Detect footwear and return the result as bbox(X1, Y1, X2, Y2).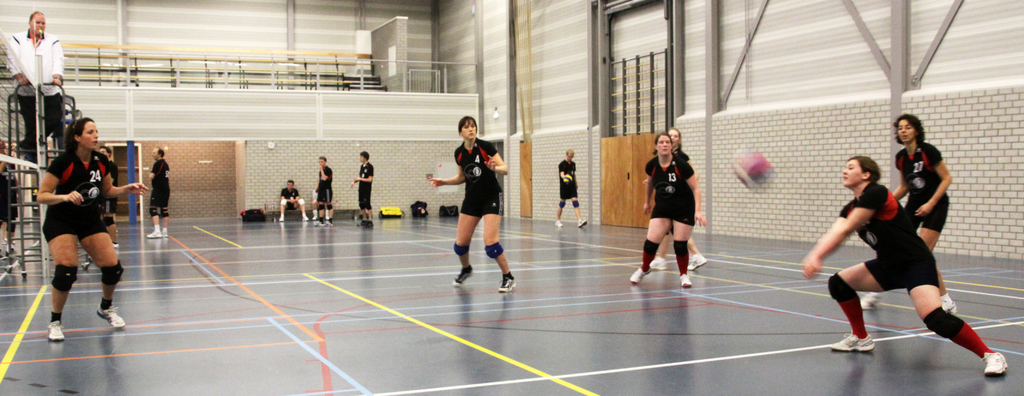
bbox(320, 219, 325, 229).
